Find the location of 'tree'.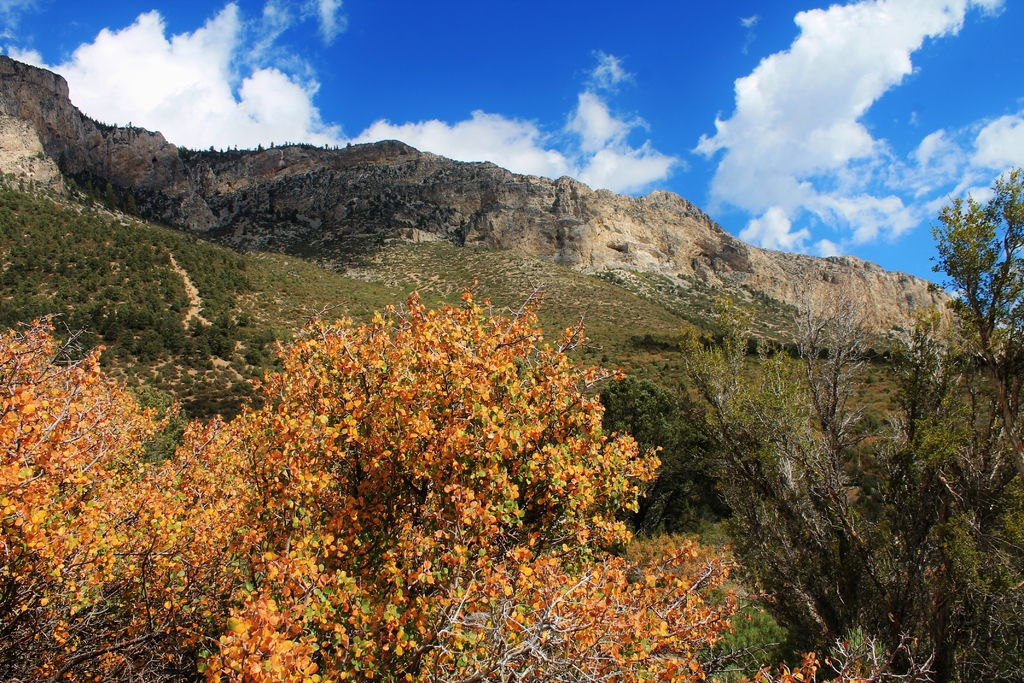
Location: pyautogui.locateOnScreen(594, 374, 746, 543).
